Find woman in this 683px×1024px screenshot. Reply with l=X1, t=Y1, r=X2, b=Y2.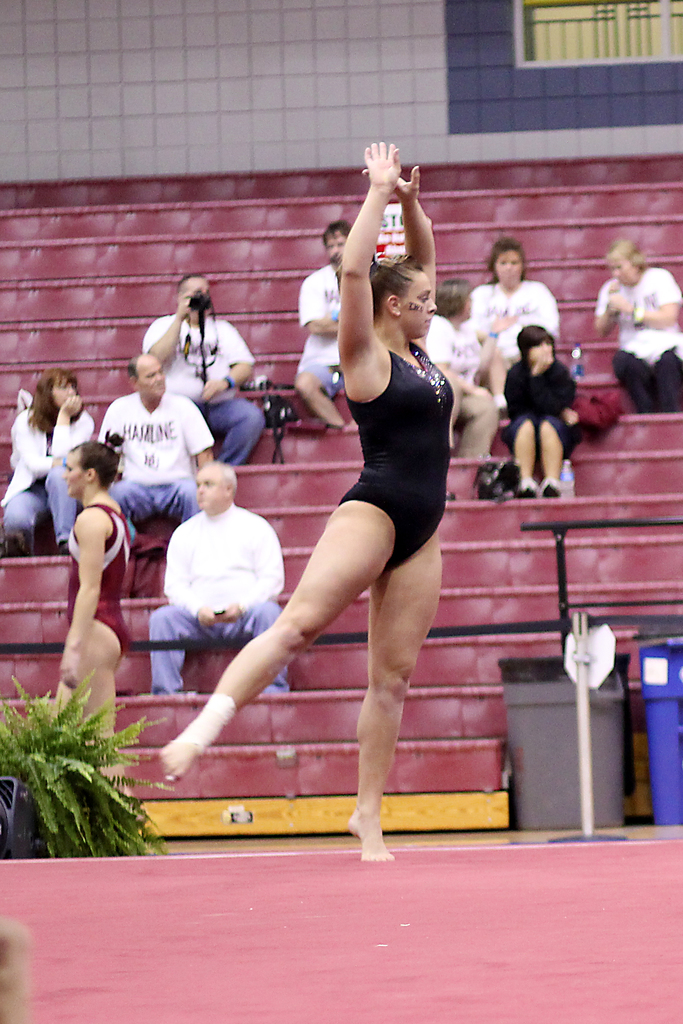
l=0, t=370, r=103, b=560.
